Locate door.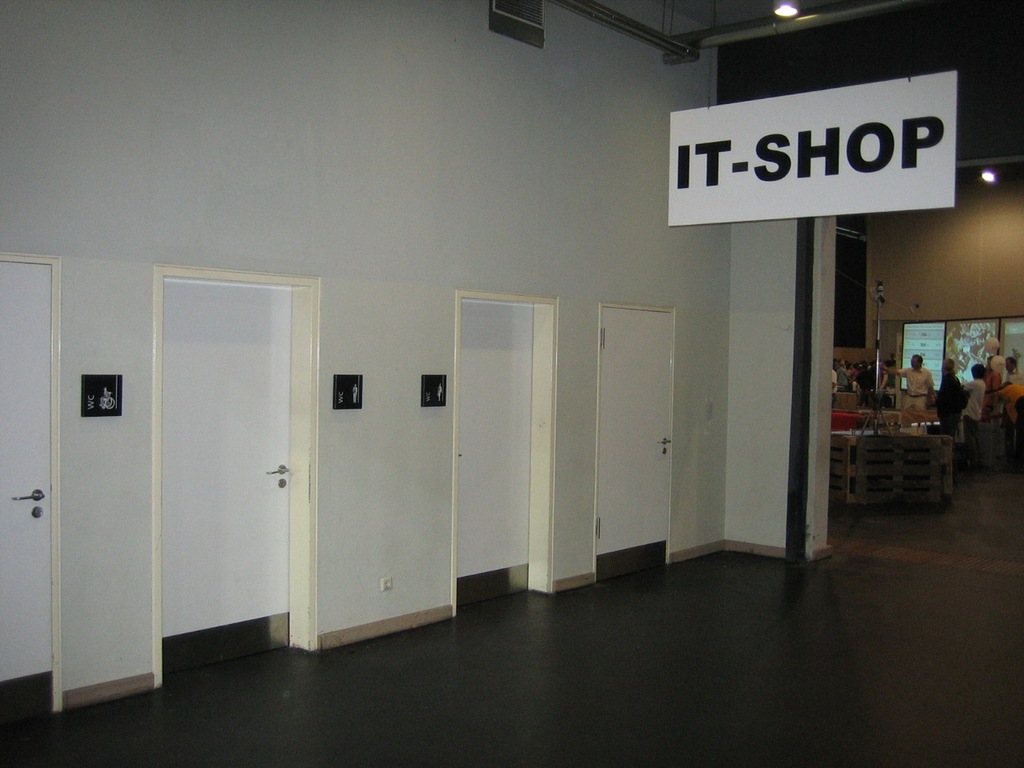
Bounding box: [163, 282, 291, 640].
